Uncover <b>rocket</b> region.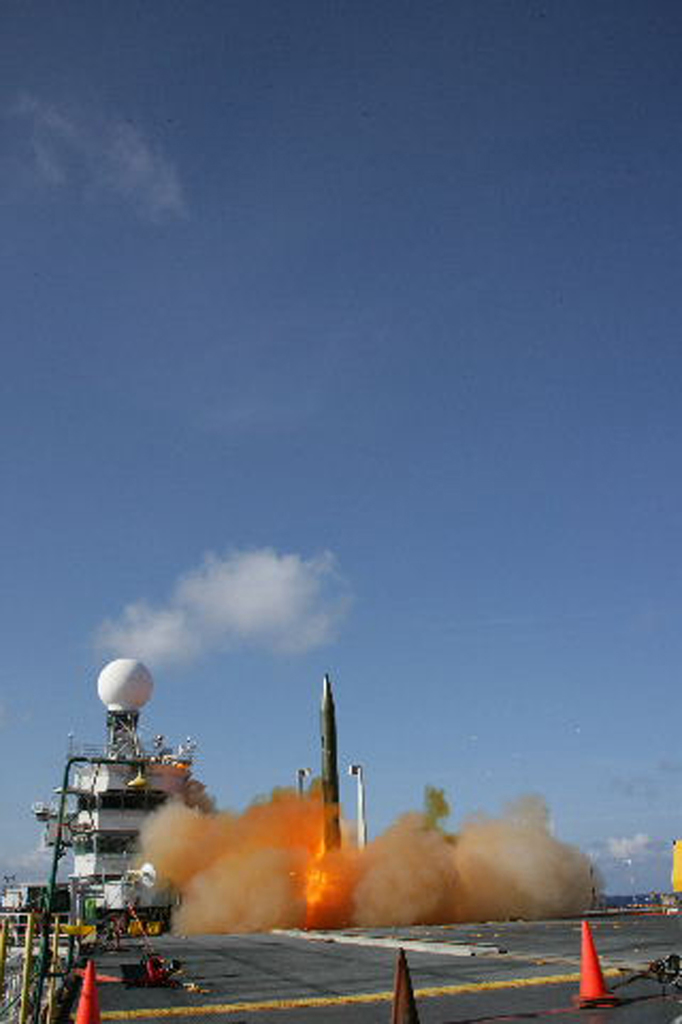
Uncovered: region(326, 674, 344, 848).
